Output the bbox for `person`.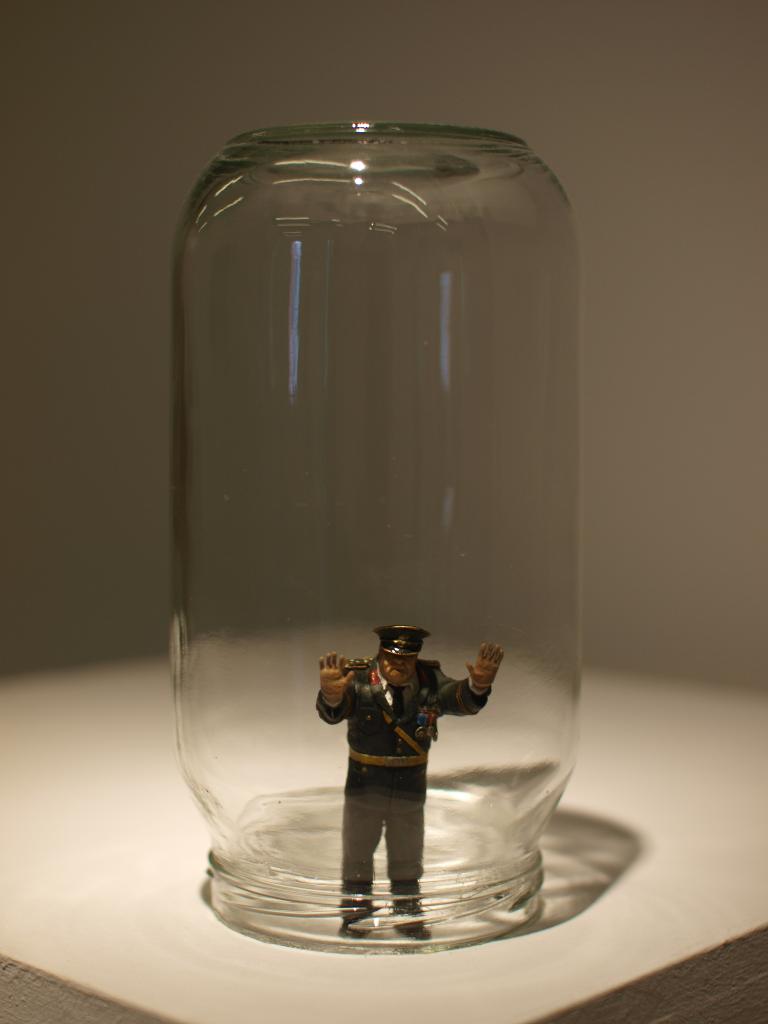
(x1=314, y1=592, x2=487, y2=897).
